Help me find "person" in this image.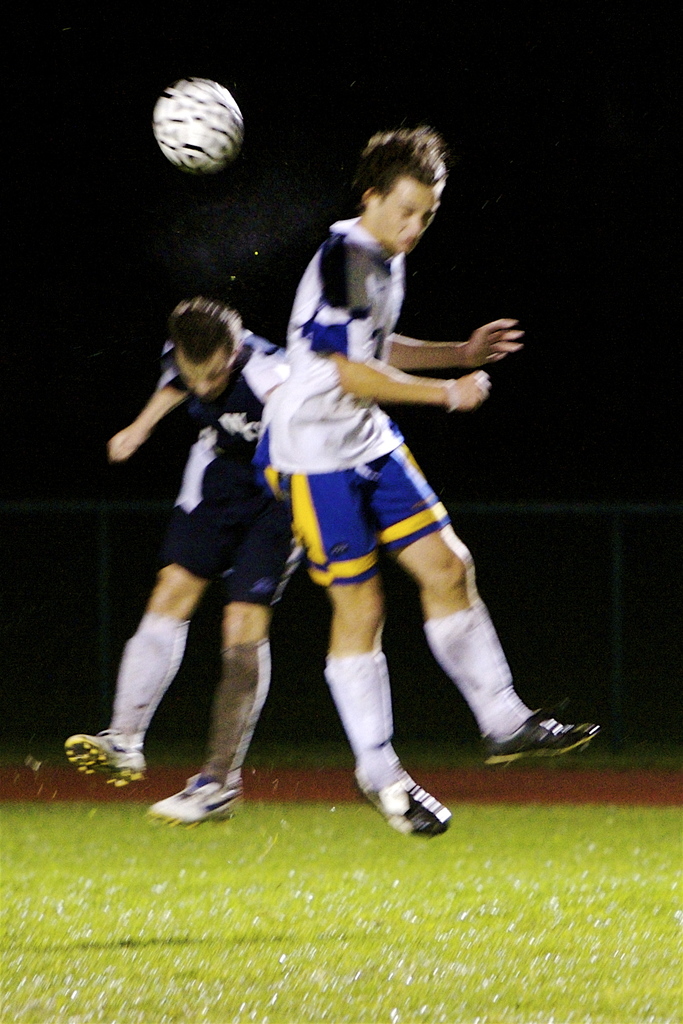
Found it: bbox=[63, 295, 299, 830].
